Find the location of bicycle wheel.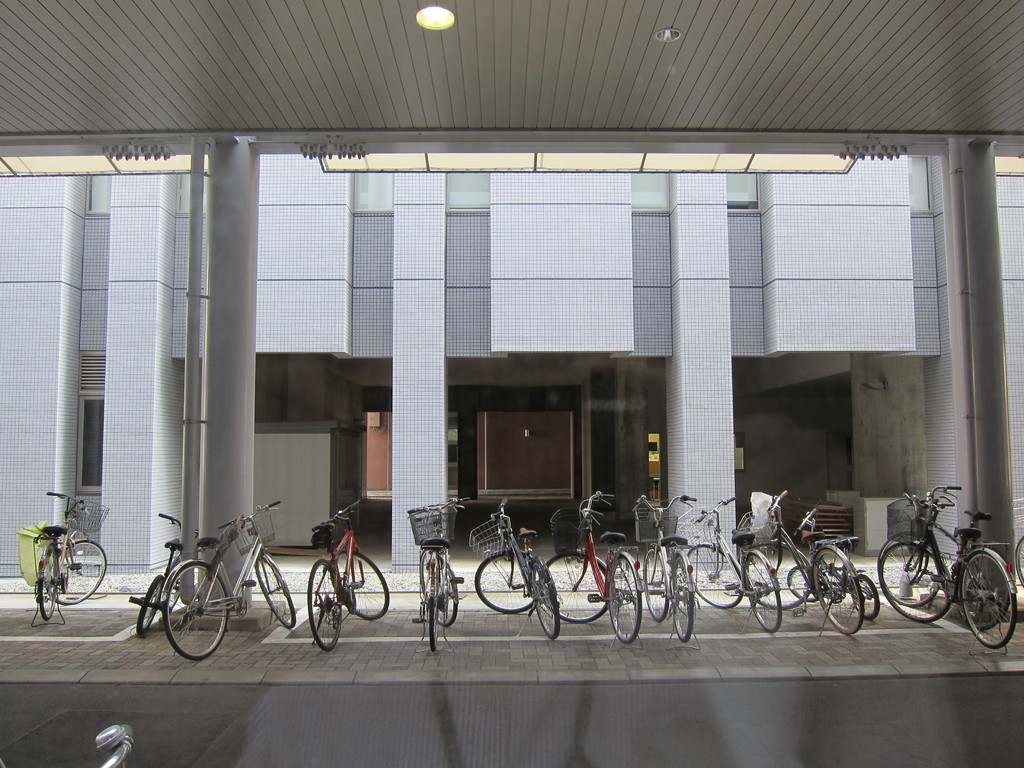
Location: pyautogui.locateOnScreen(46, 541, 108, 605).
